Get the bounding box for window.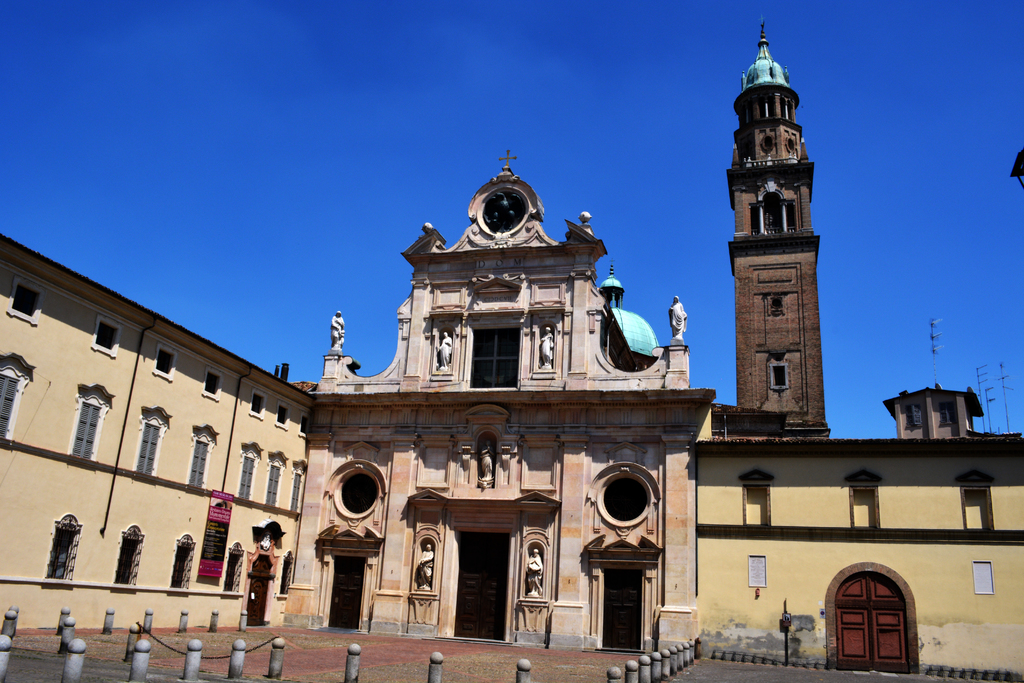
(x1=278, y1=408, x2=294, y2=431).
